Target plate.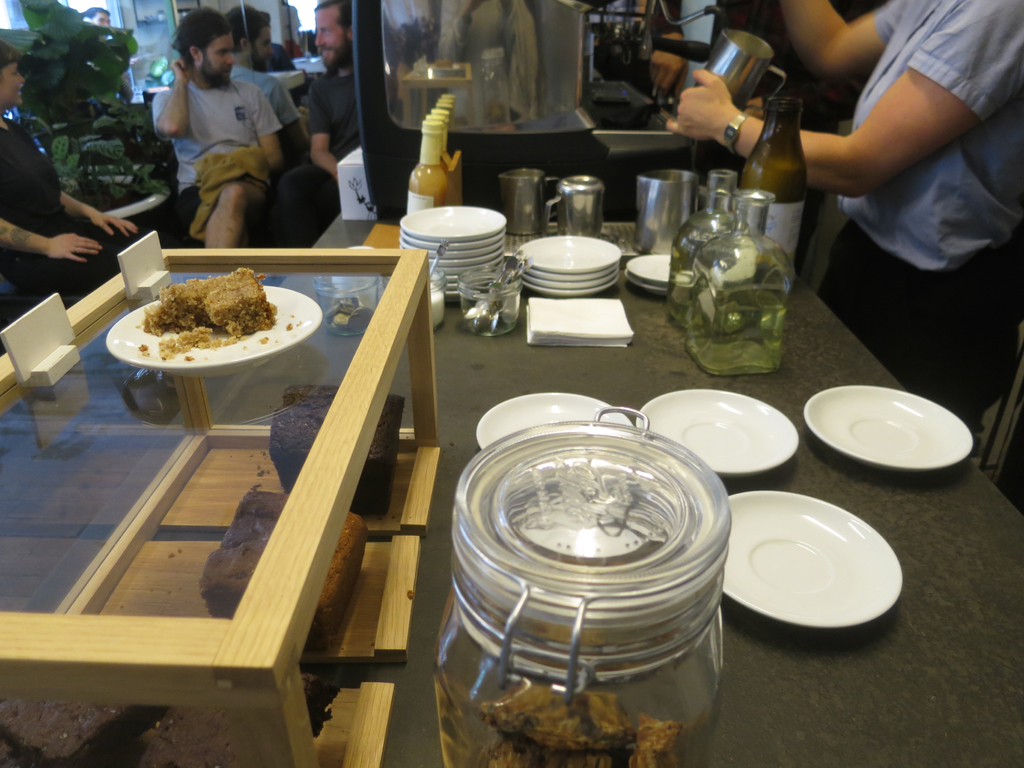
Target region: locate(801, 376, 968, 478).
